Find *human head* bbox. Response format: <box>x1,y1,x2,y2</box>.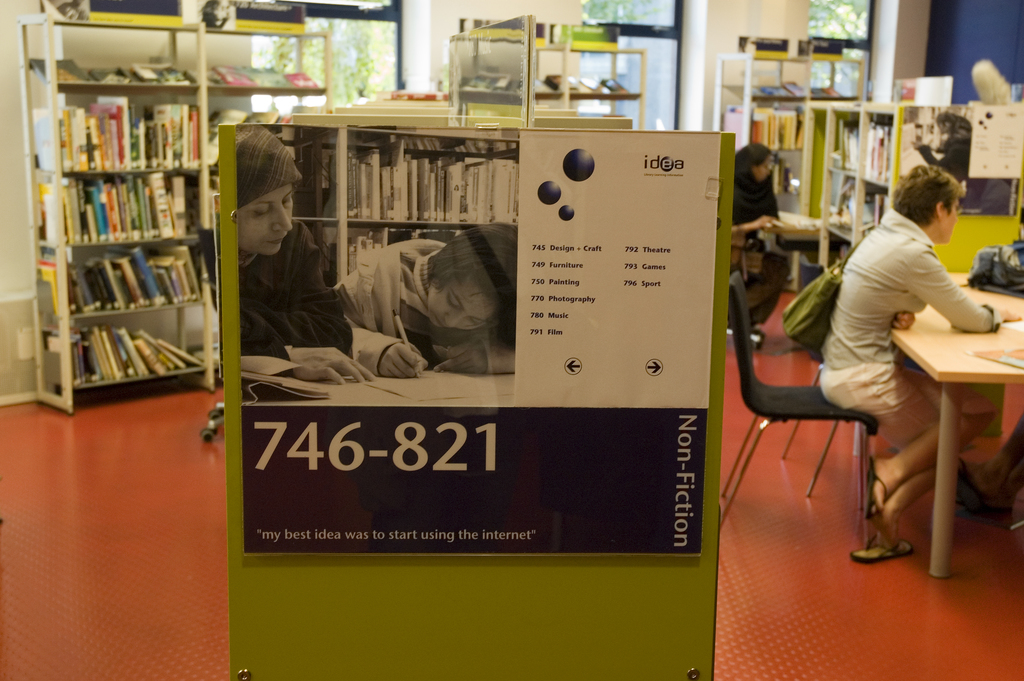
<box>735,140,774,184</box>.
